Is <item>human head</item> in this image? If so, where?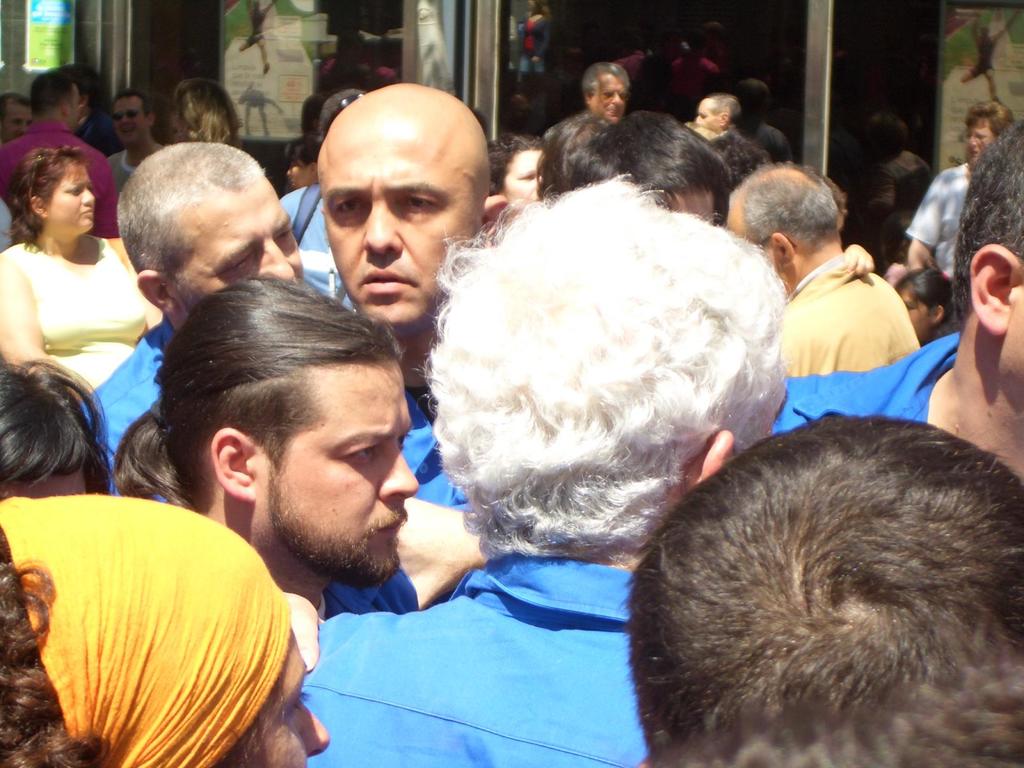
Yes, at (left=113, top=93, right=156, bottom=145).
